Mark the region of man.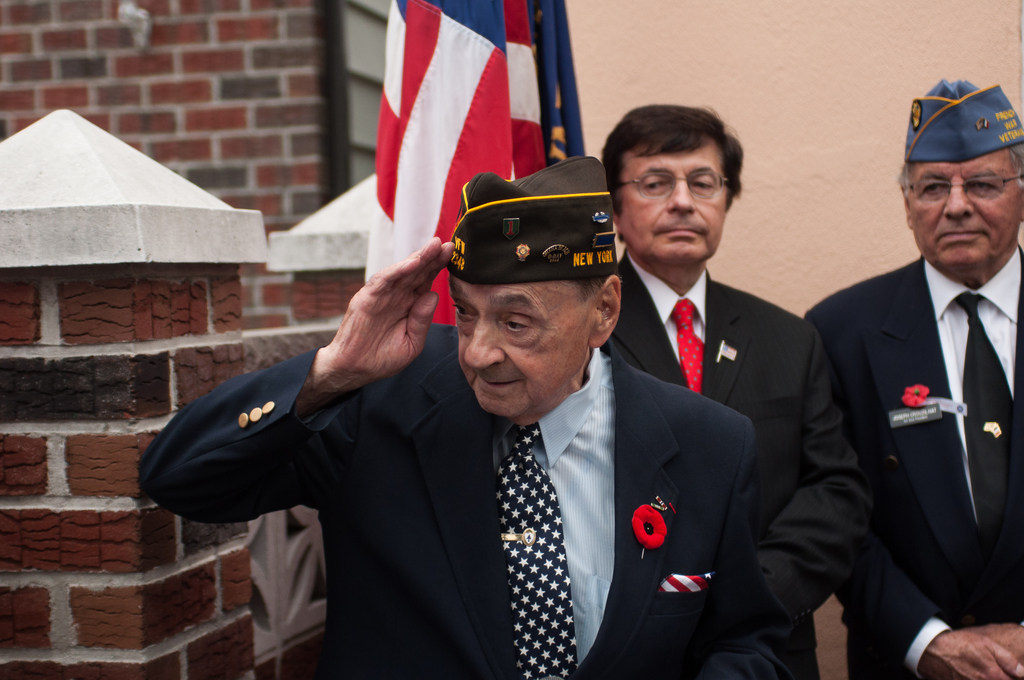
Region: x1=794, y1=76, x2=1023, y2=679.
